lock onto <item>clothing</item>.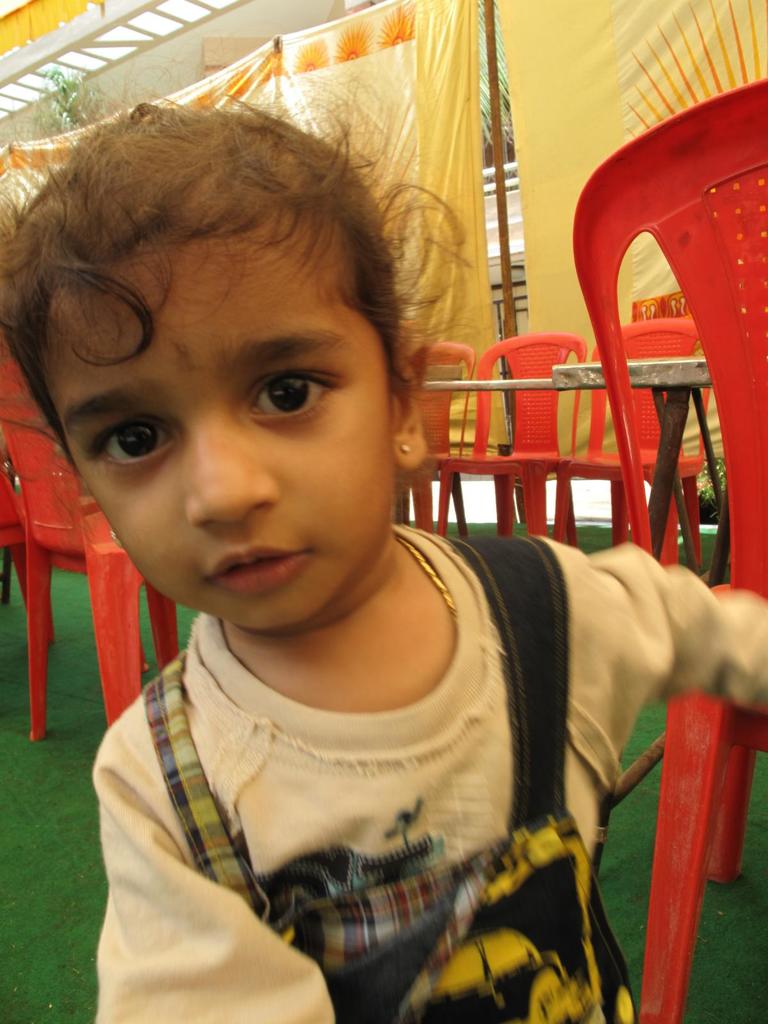
Locked: <bbox>91, 510, 767, 1023</bbox>.
